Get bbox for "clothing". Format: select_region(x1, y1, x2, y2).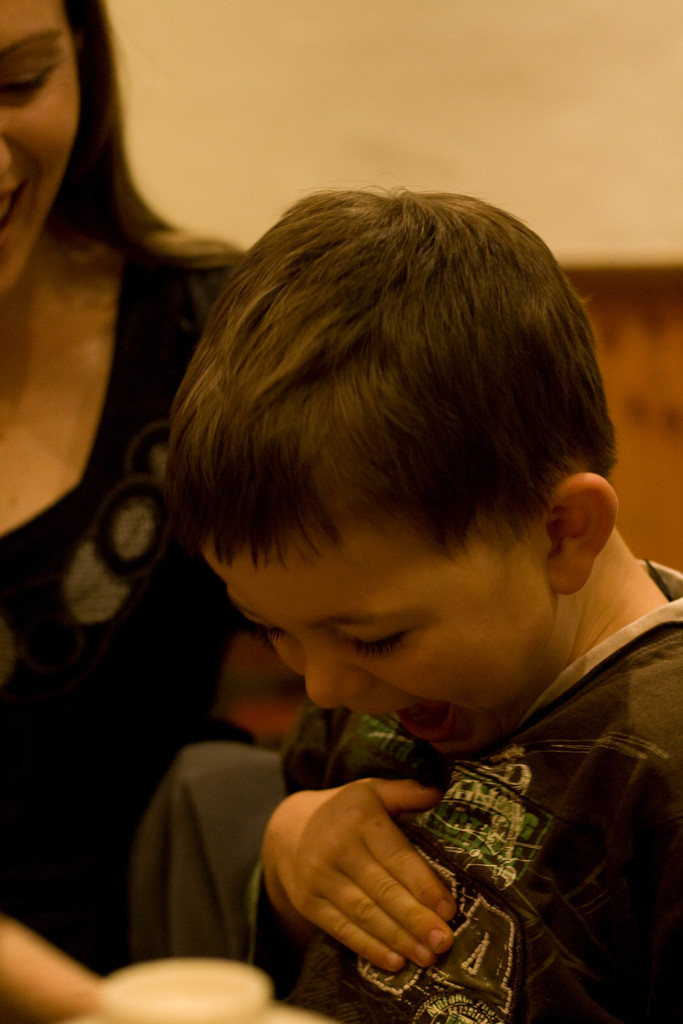
select_region(0, 216, 247, 962).
